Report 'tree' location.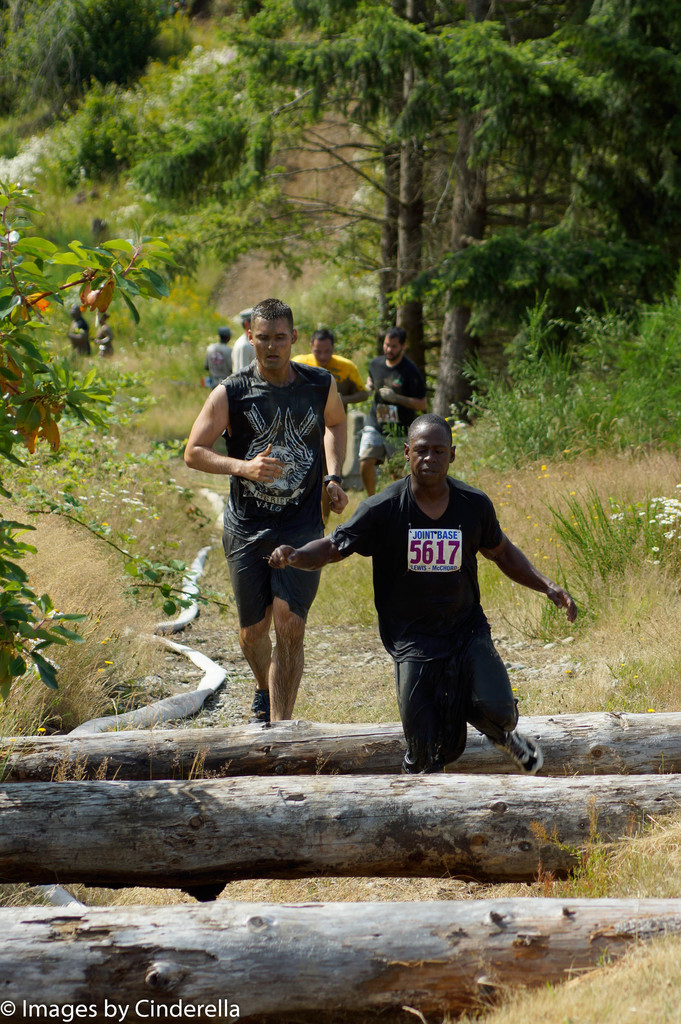
Report: select_region(0, 191, 165, 707).
